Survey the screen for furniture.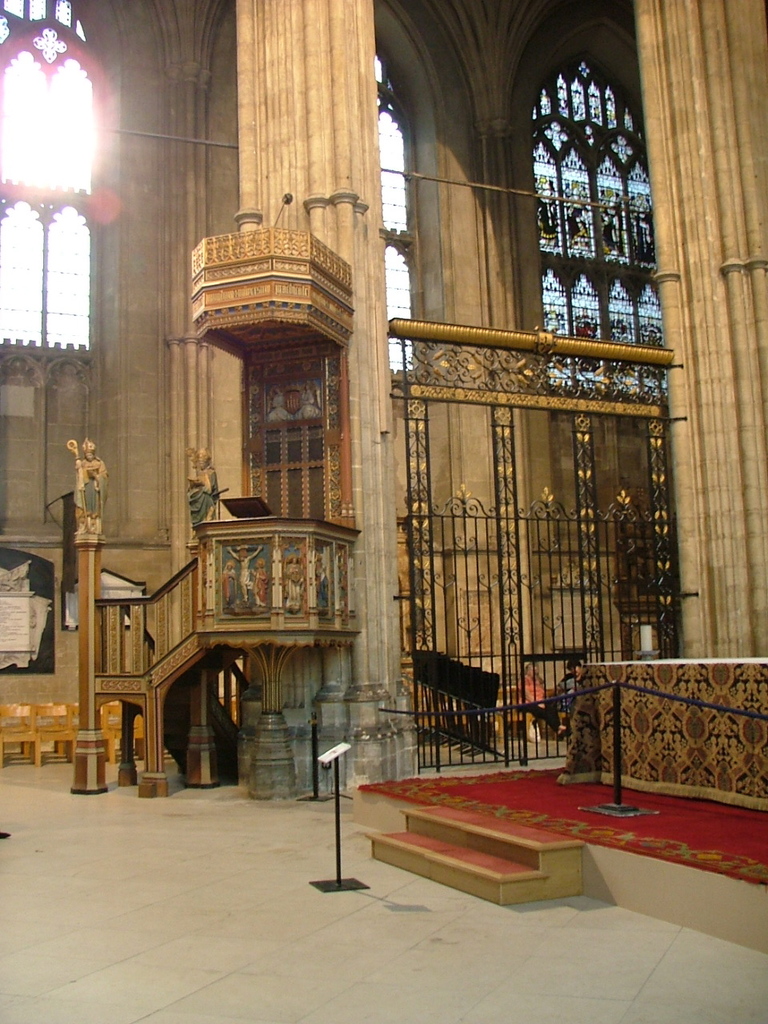
Survey found: crop(554, 656, 767, 813).
